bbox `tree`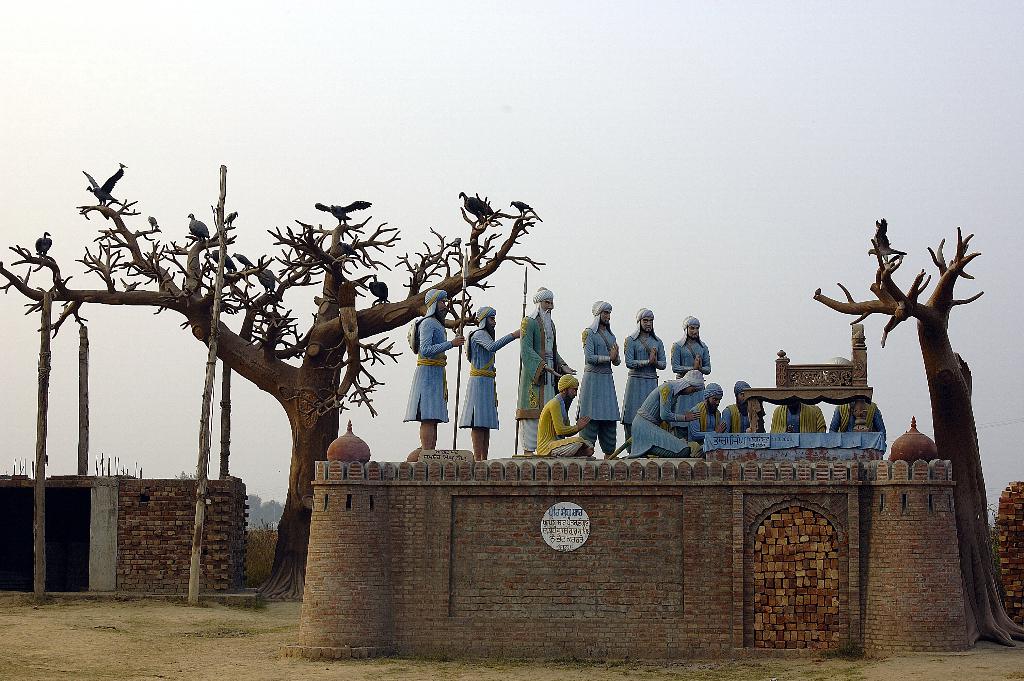
[x1=813, y1=214, x2=1023, y2=647]
